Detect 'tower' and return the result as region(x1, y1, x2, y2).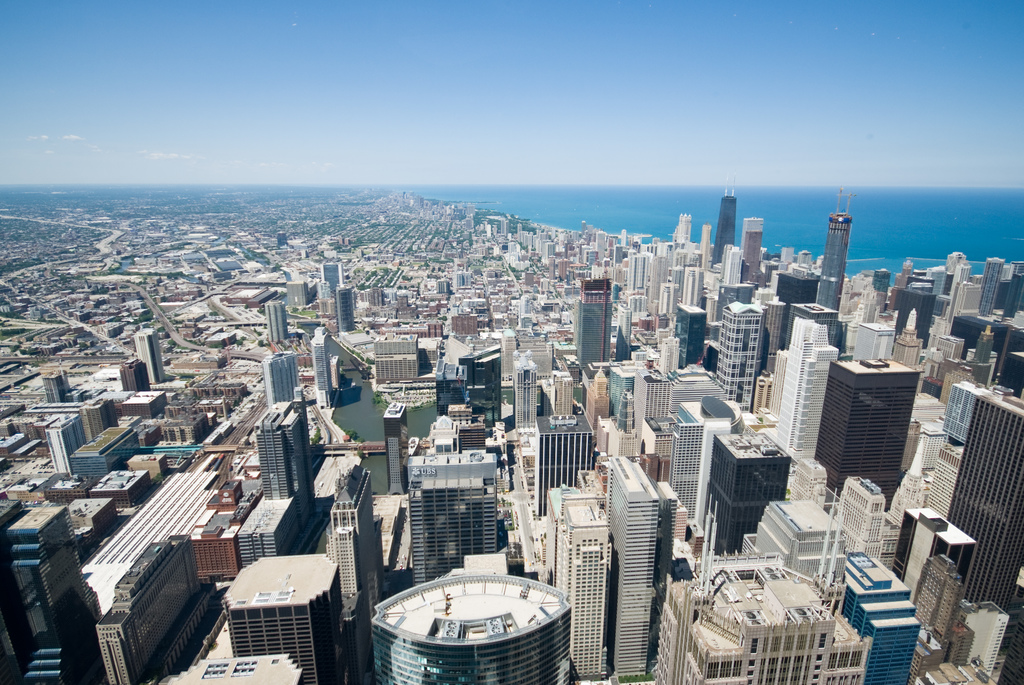
region(310, 325, 339, 404).
